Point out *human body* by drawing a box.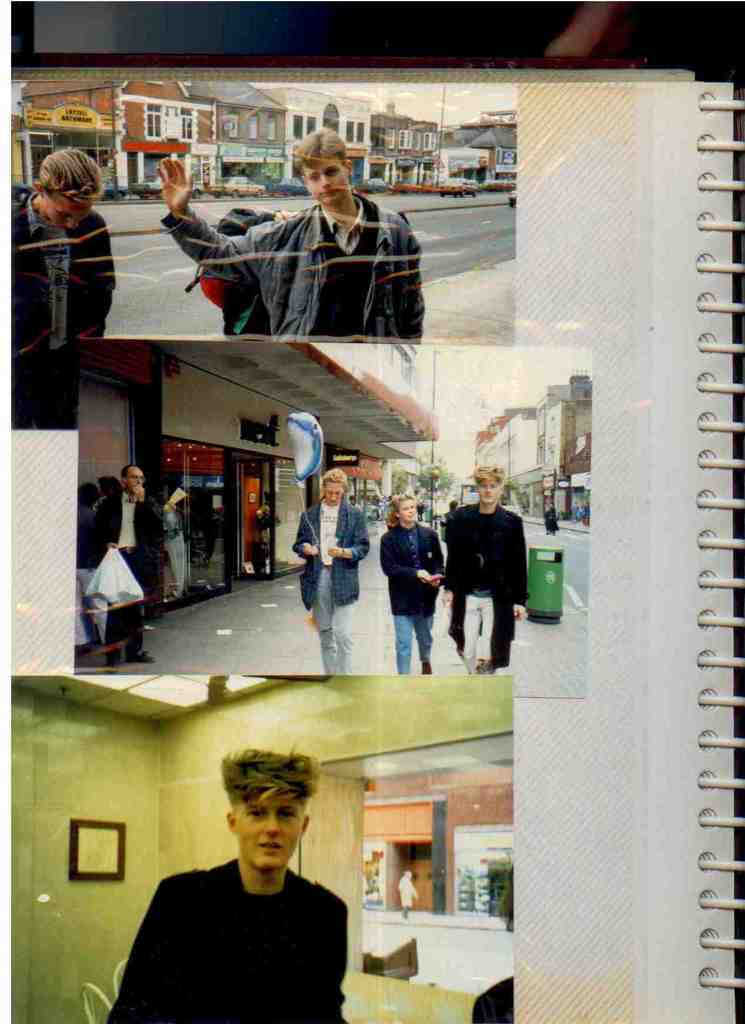
(375, 491, 443, 675).
